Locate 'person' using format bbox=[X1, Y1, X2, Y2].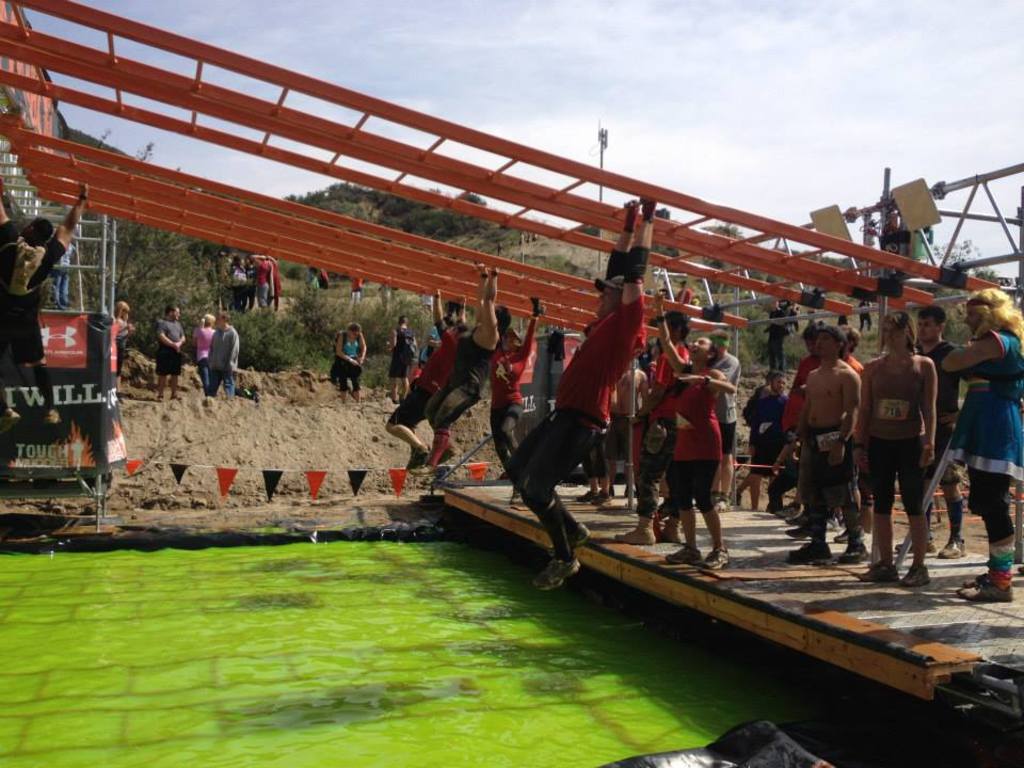
bbox=[192, 309, 212, 397].
